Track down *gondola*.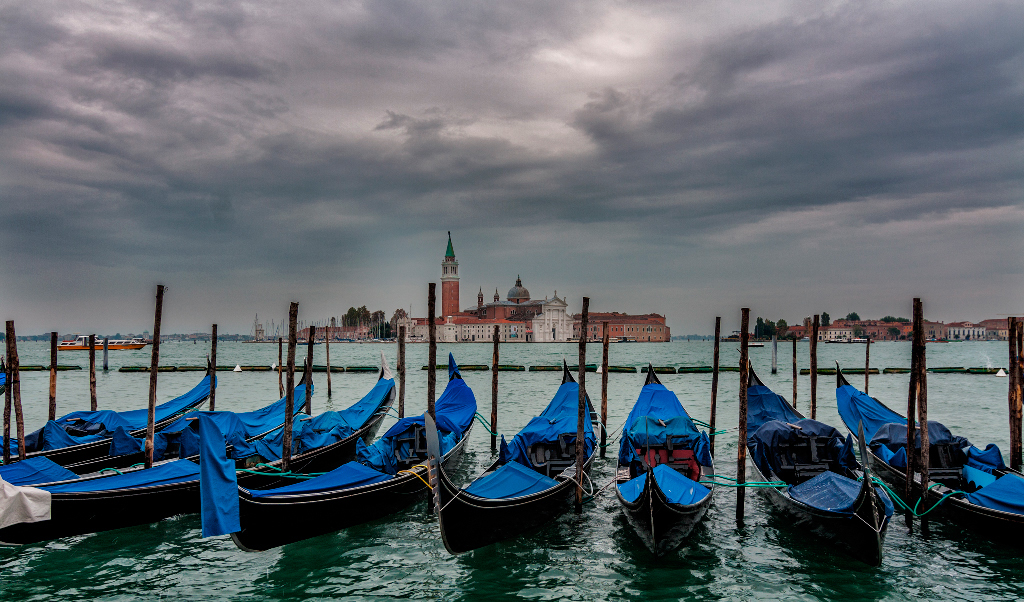
Tracked to 193,357,477,528.
